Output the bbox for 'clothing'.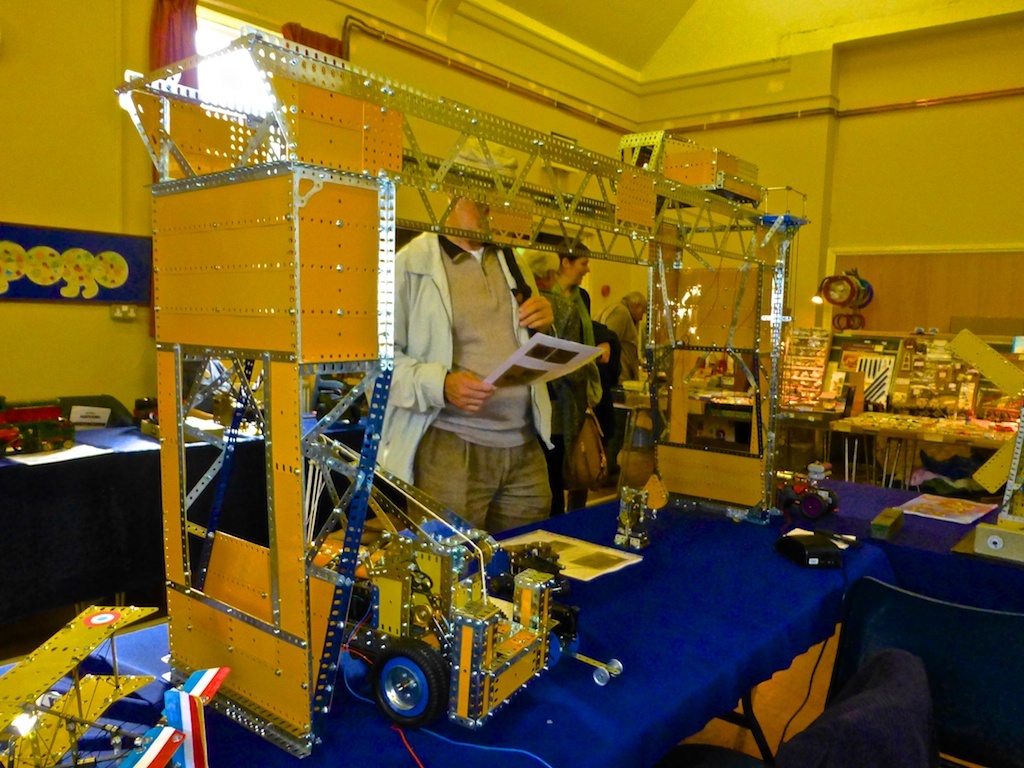
(606, 307, 645, 400).
